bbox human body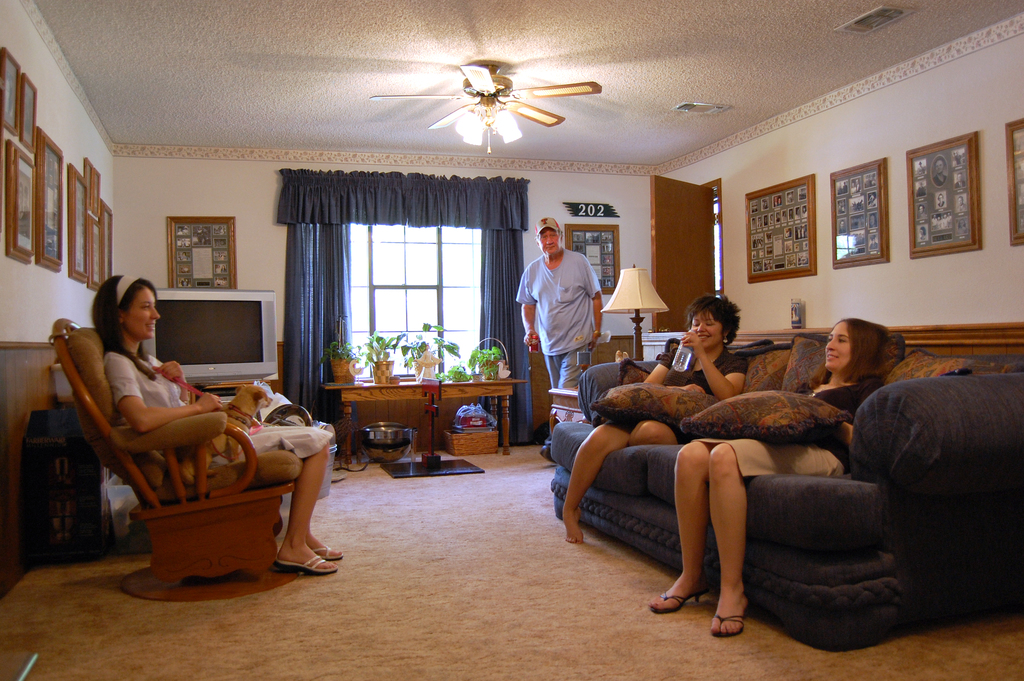
522 214 613 432
